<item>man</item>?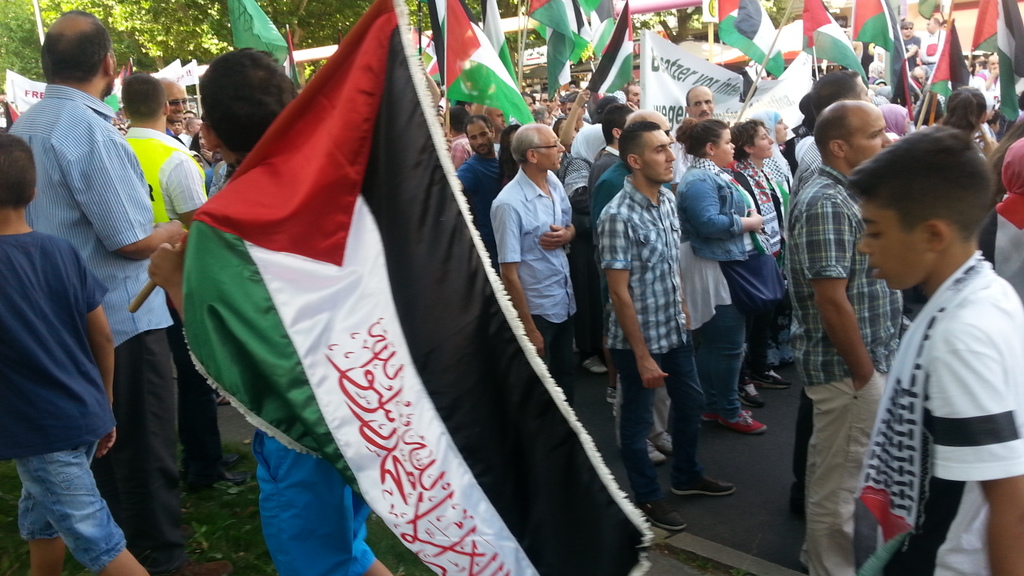
Rect(480, 126, 574, 408)
